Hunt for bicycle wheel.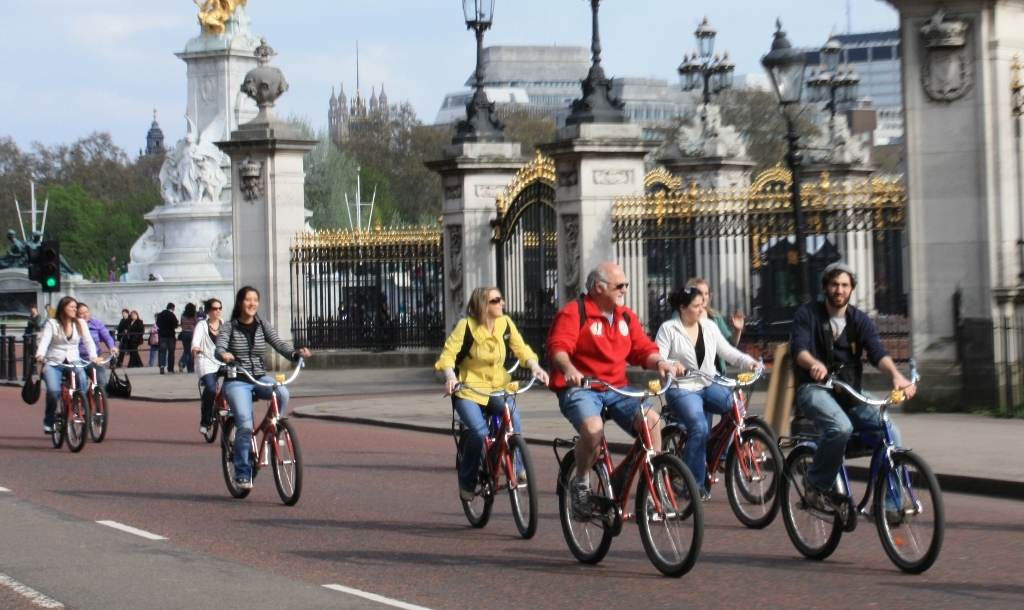
Hunted down at rect(727, 430, 785, 530).
